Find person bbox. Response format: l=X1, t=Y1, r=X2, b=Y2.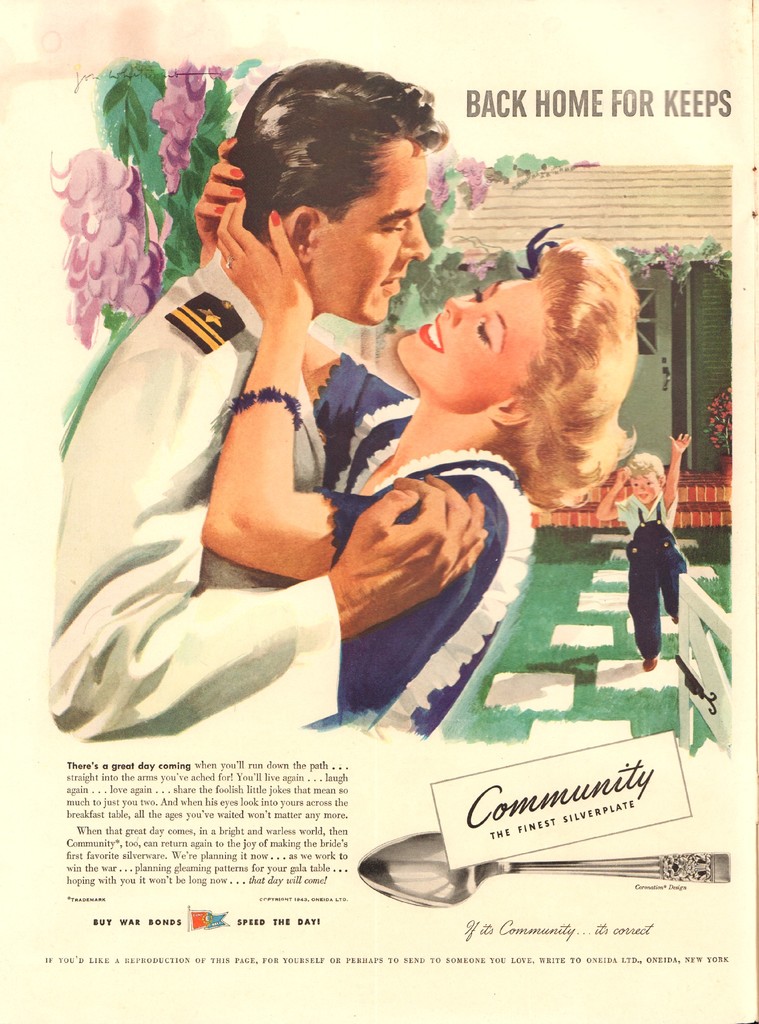
l=620, t=446, r=699, b=700.
